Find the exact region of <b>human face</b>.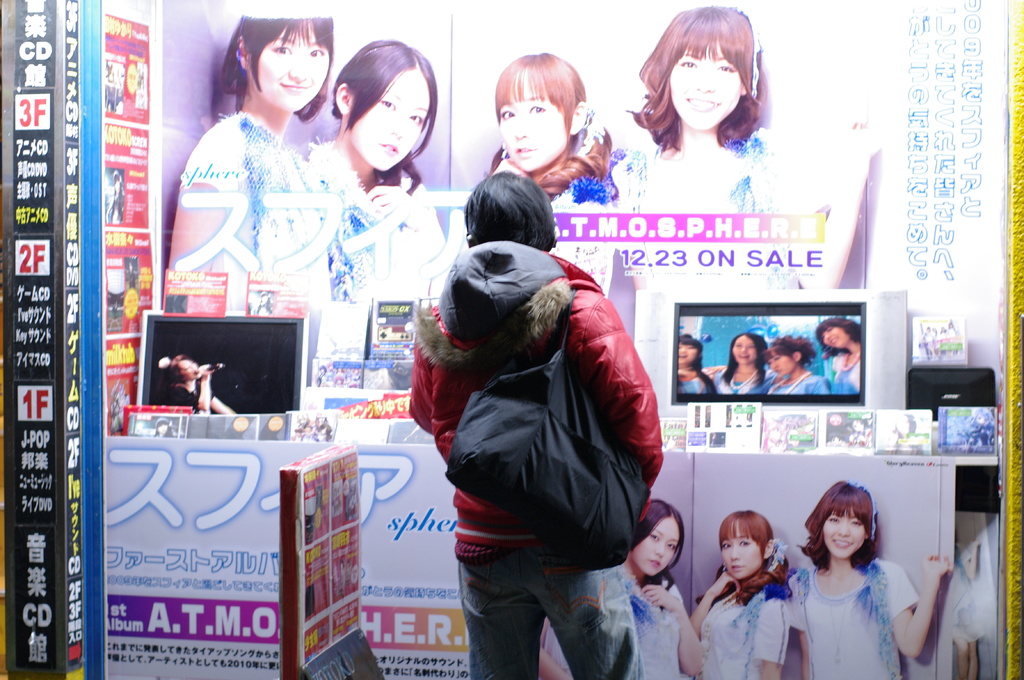
Exact region: (176, 361, 202, 381).
